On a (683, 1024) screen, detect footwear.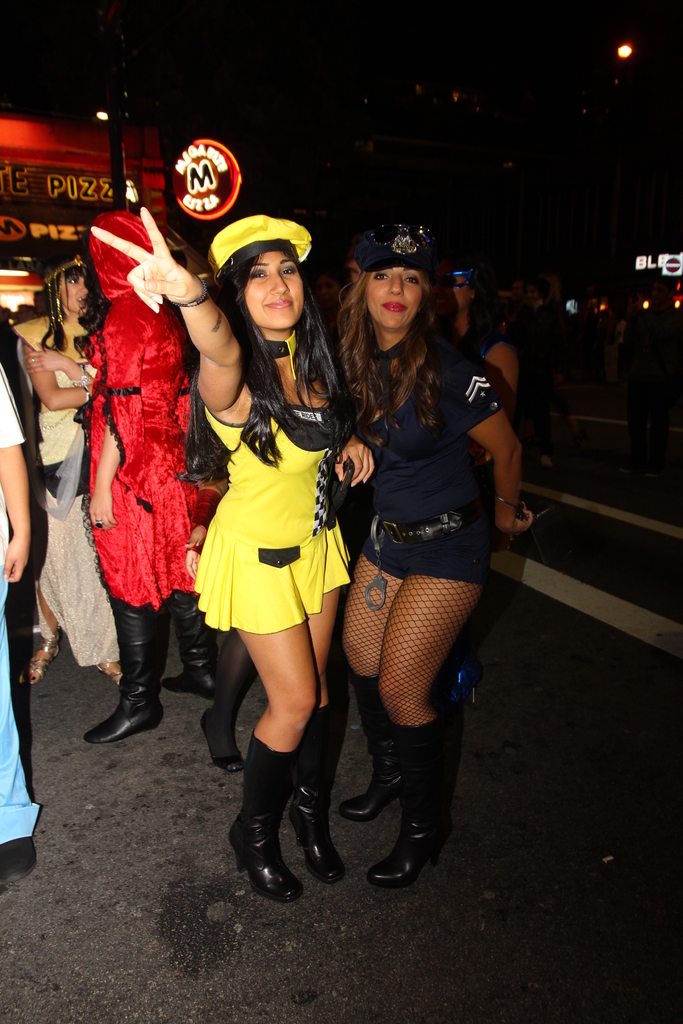
box(167, 588, 217, 696).
